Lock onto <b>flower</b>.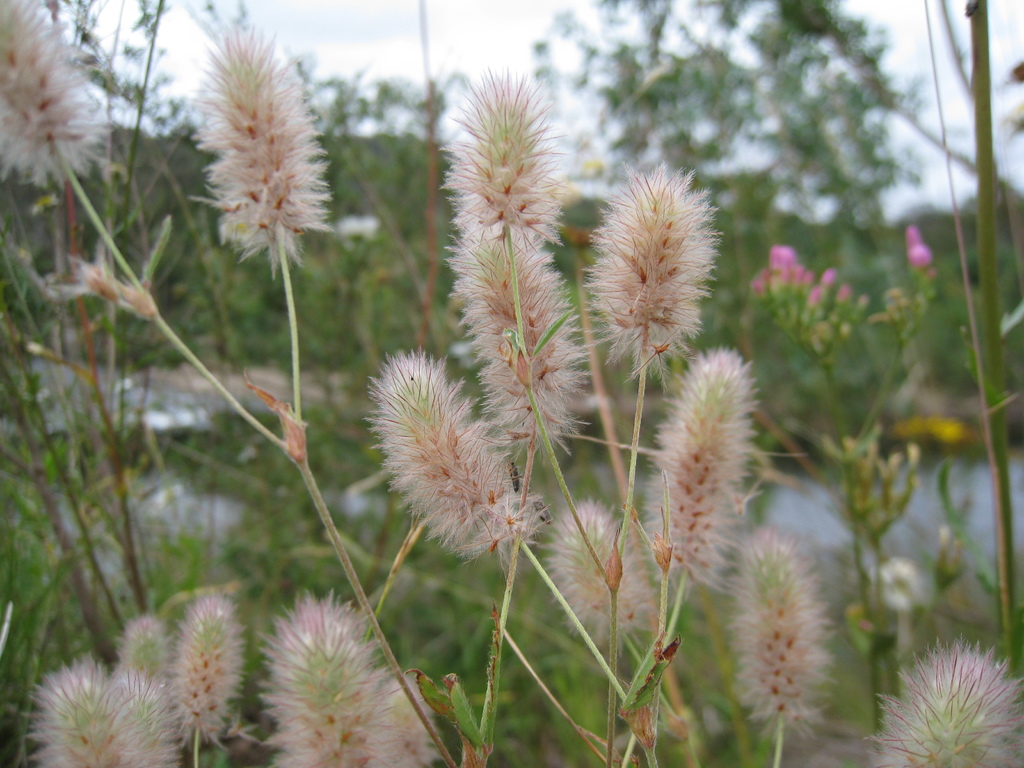
Locked: [x1=861, y1=647, x2=1023, y2=767].
